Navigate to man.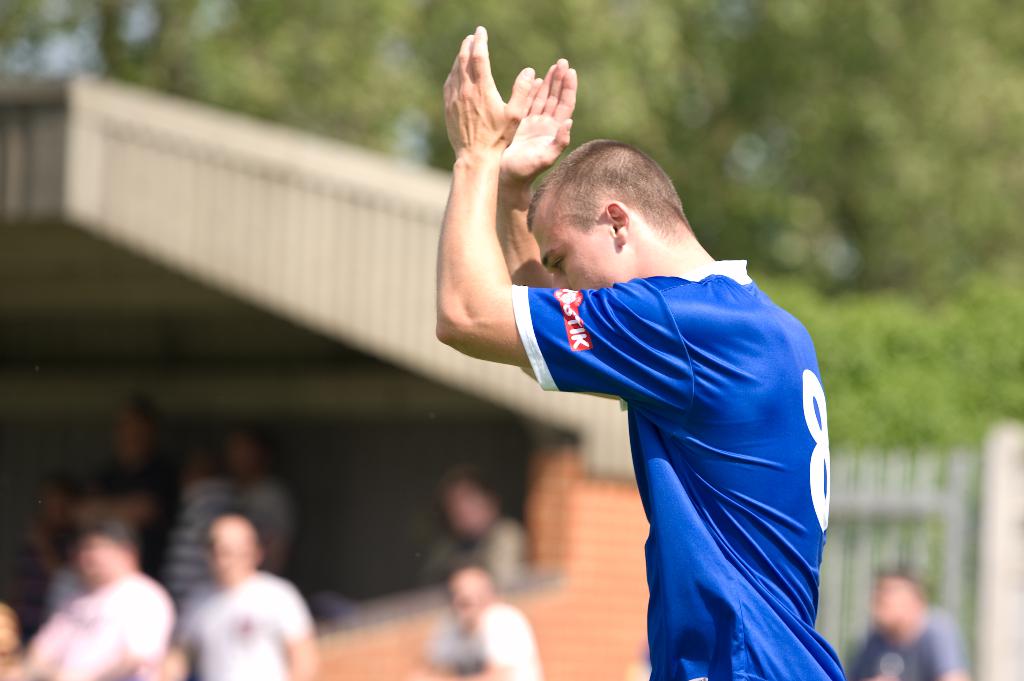
Navigation target: [left=9, top=525, right=177, bottom=680].
